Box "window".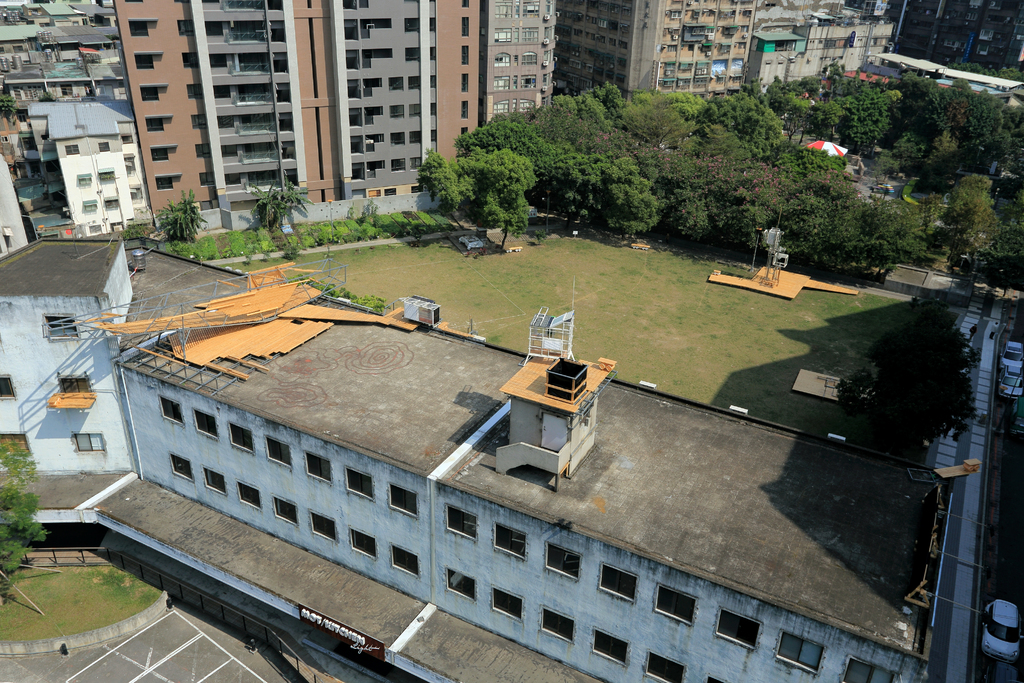
670:12:684:20.
